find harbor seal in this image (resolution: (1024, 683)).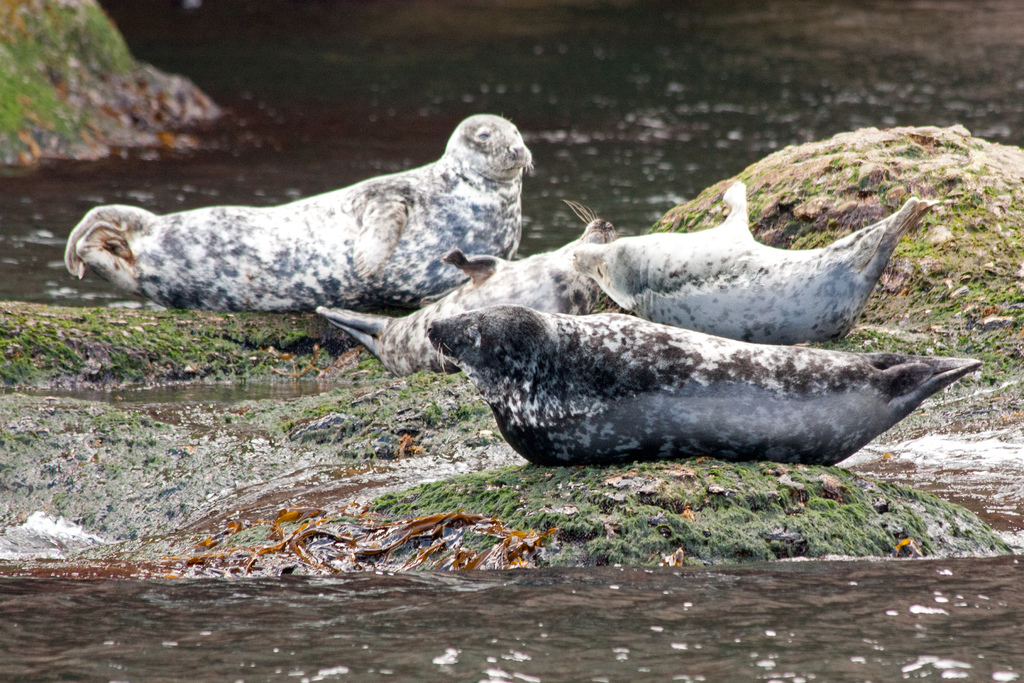
{"left": 426, "top": 305, "right": 984, "bottom": 468}.
